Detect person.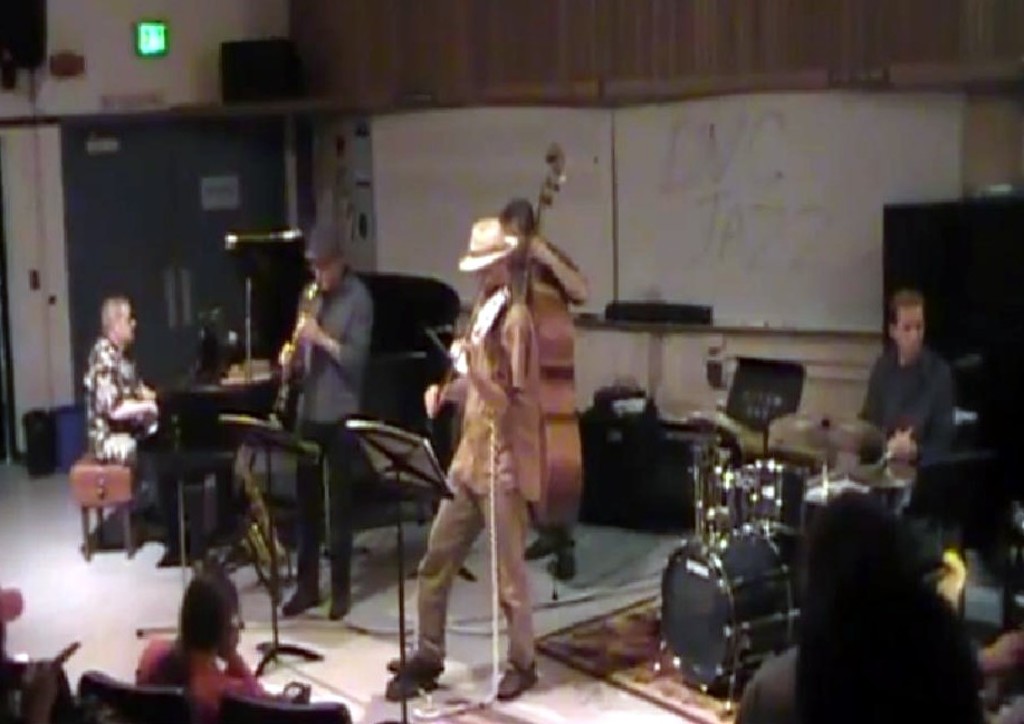
Detected at crop(722, 485, 983, 723).
